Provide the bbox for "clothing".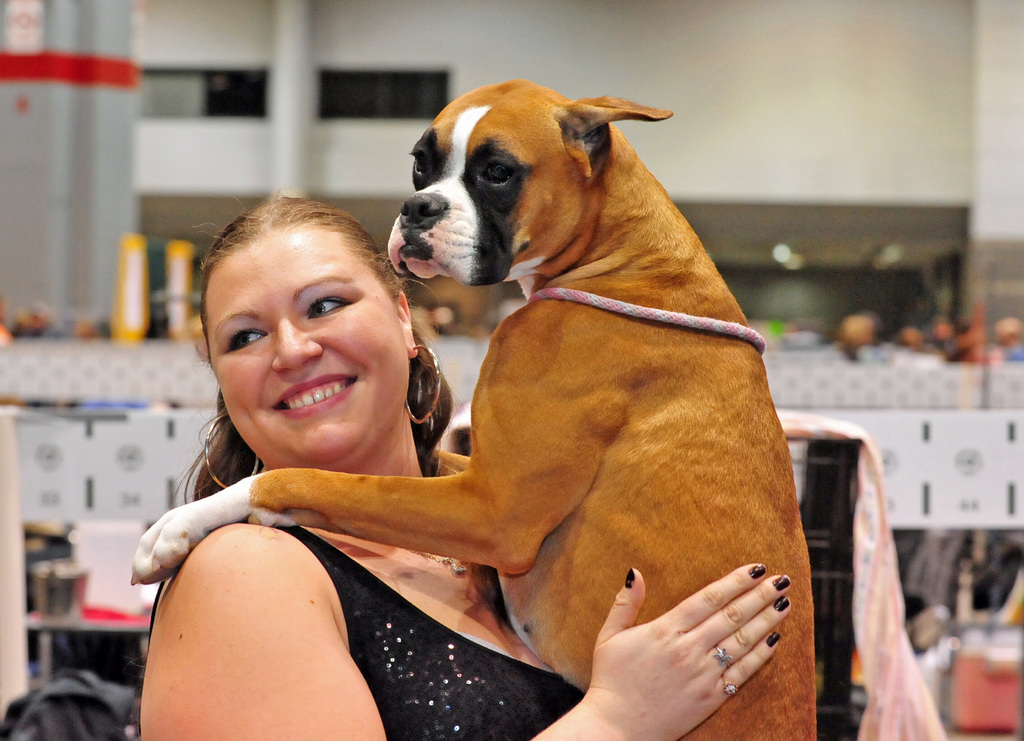
box=[143, 511, 578, 740].
